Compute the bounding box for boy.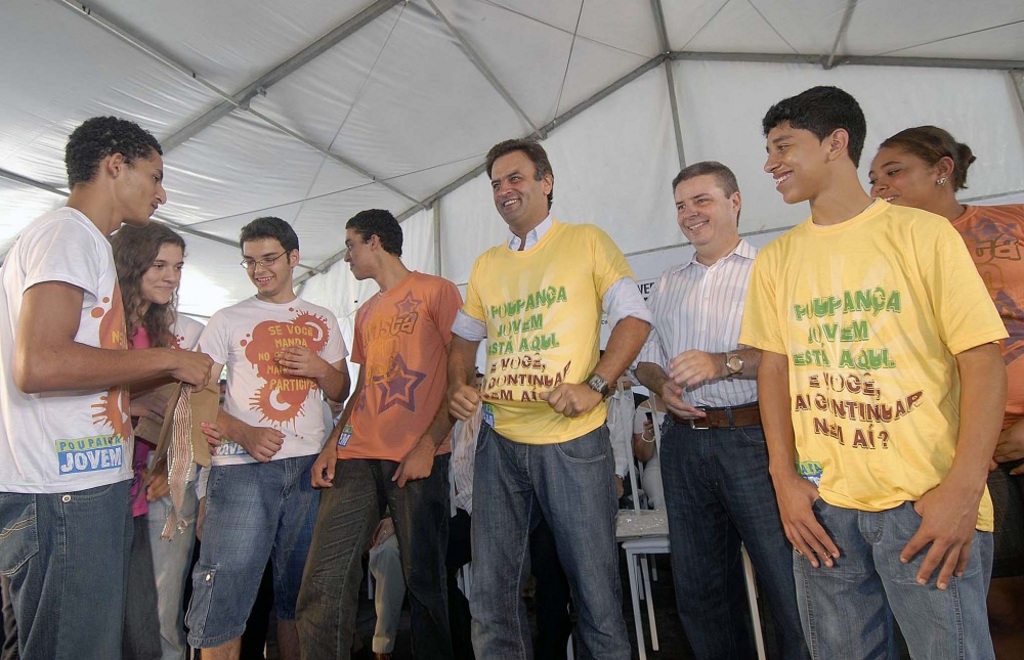
<box>296,211,464,659</box>.
